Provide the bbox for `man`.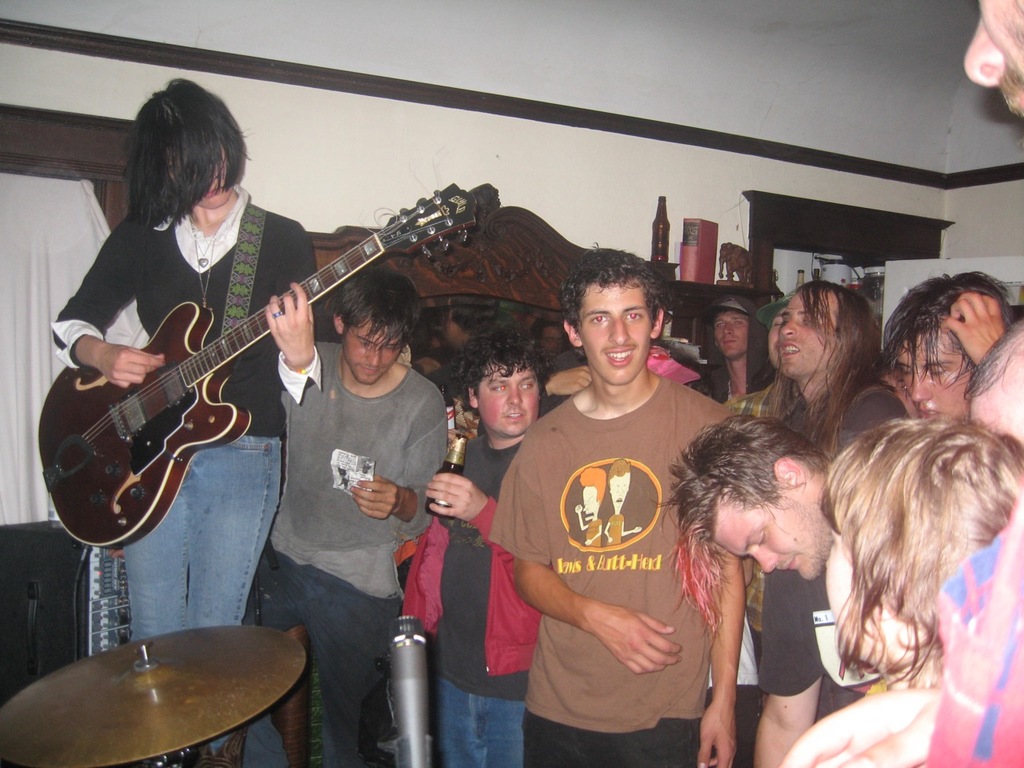
653 413 882 767.
